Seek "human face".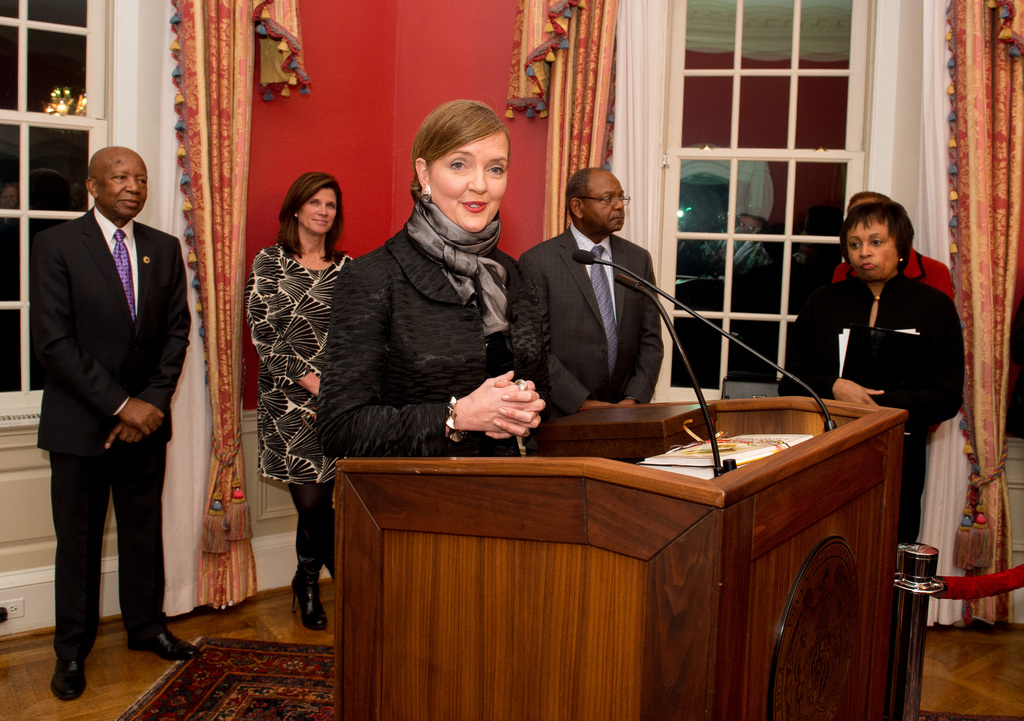
pyautogui.locateOnScreen(102, 156, 150, 221).
